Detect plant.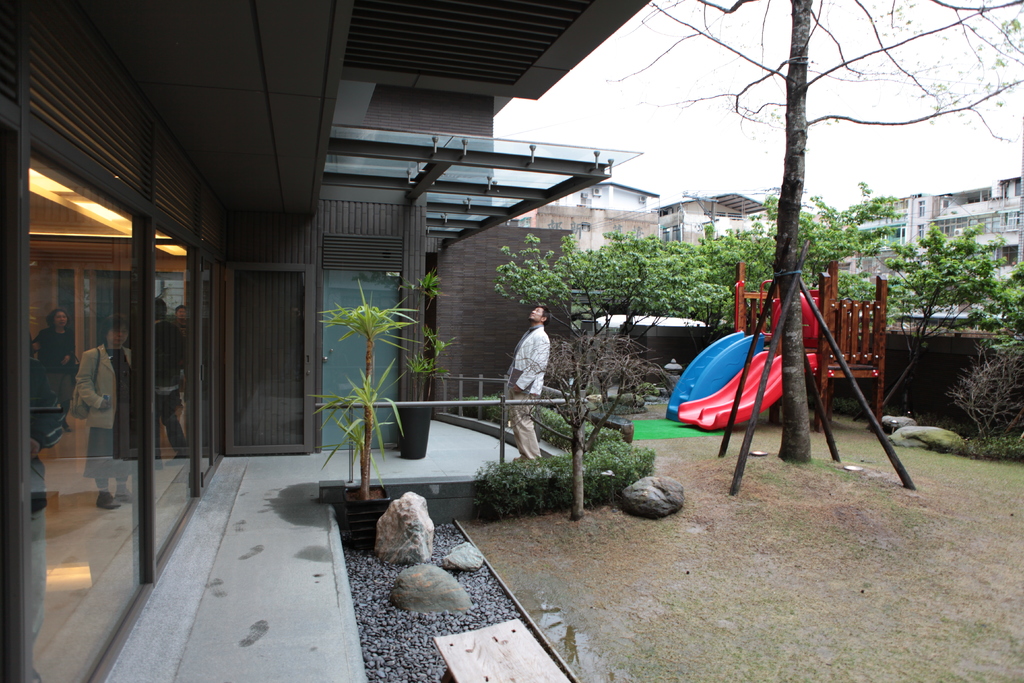
Detected at [x1=521, y1=456, x2=557, y2=516].
